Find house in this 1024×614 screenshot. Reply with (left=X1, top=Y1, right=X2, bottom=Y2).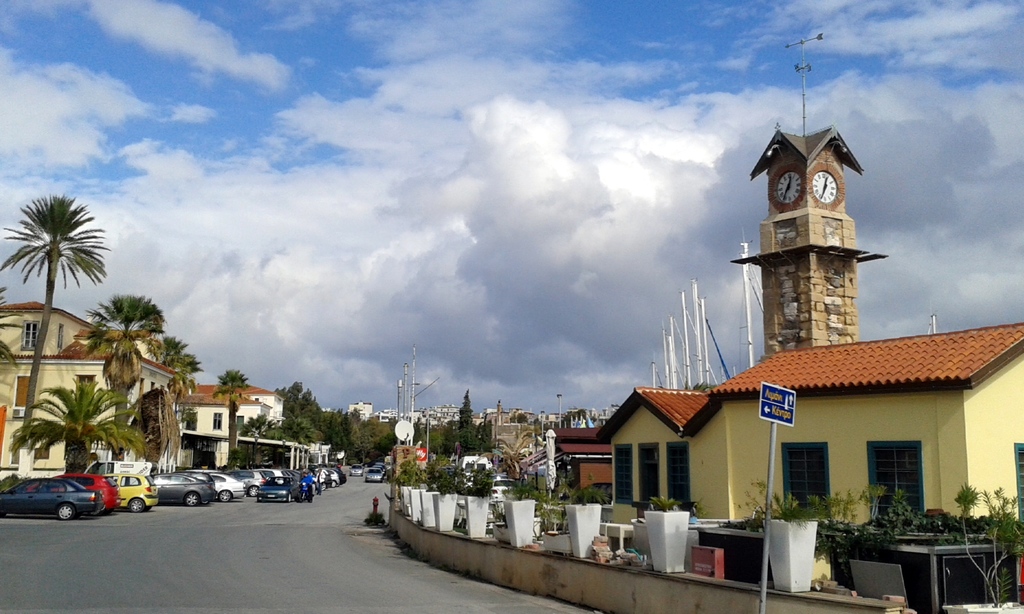
(left=0, top=303, right=333, bottom=468).
